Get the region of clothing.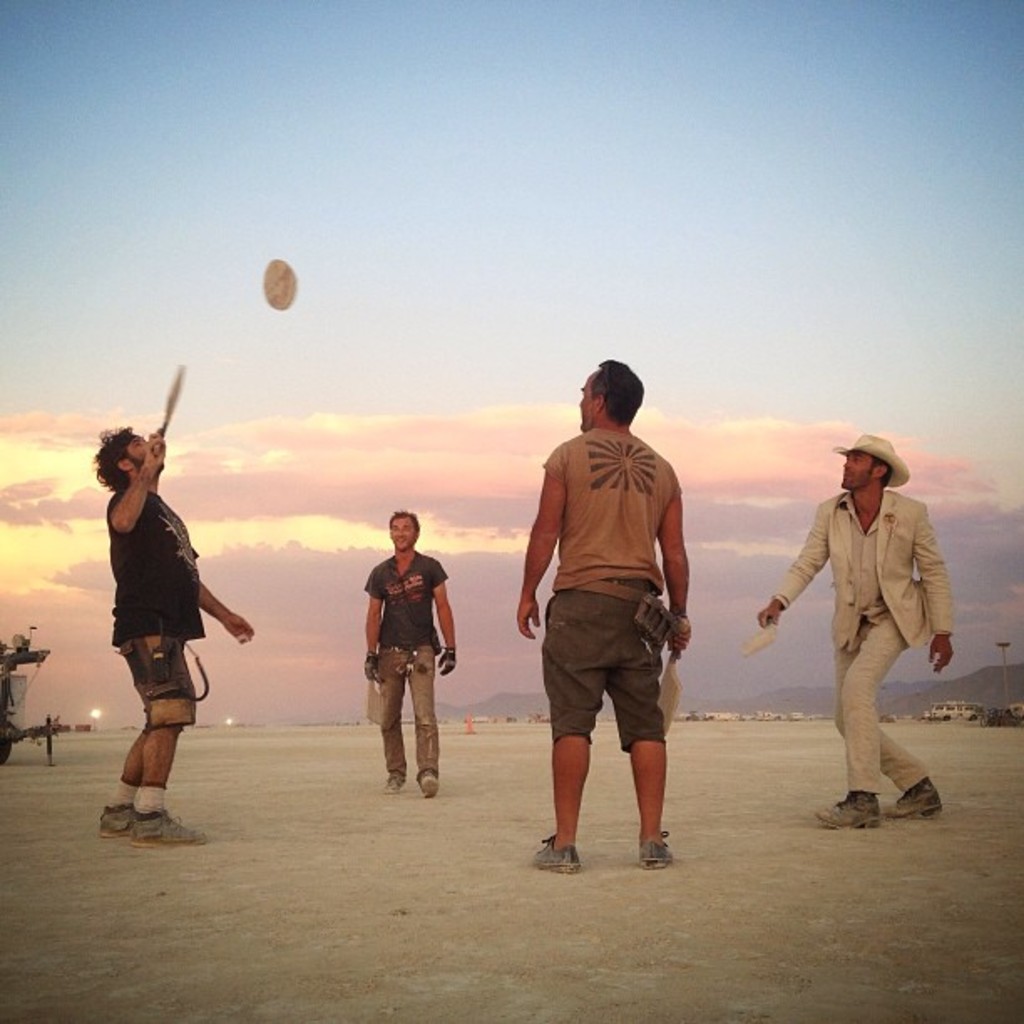
locate(363, 549, 448, 783).
